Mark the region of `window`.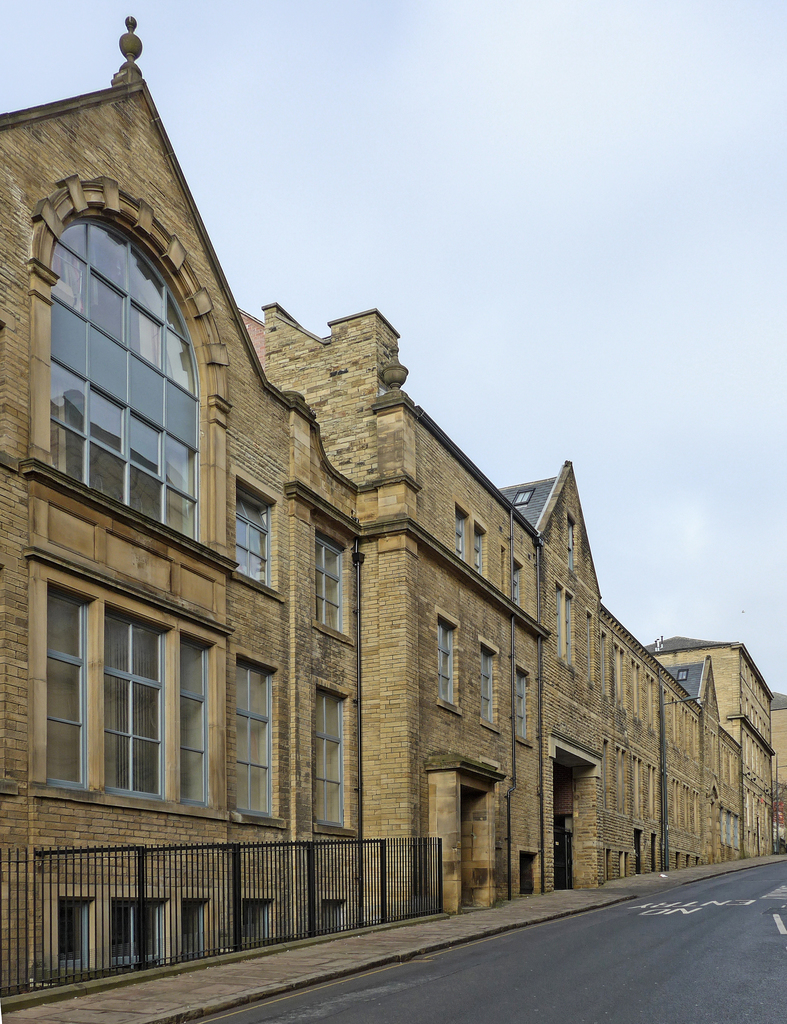
Region: [left=318, top=679, right=346, bottom=821].
